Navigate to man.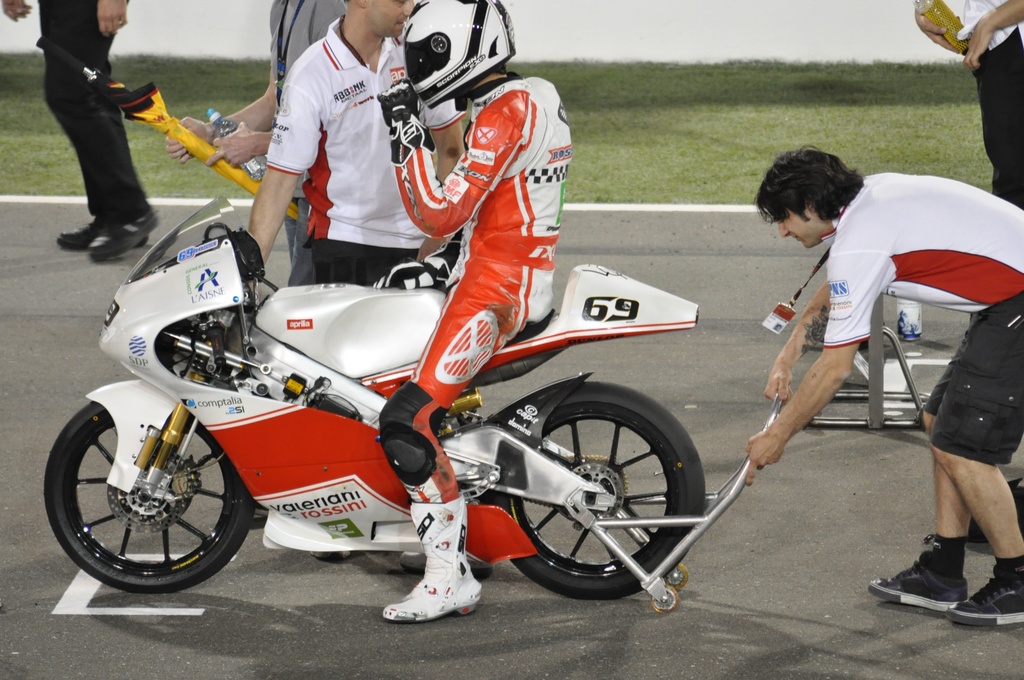
Navigation target: <box>168,0,346,266</box>.
